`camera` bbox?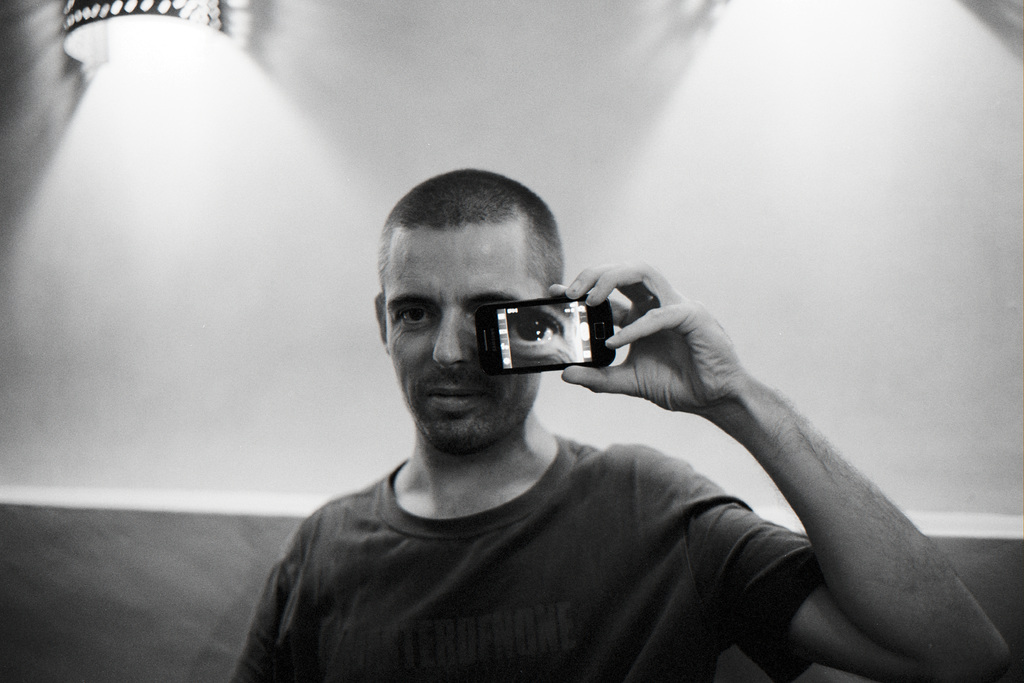
<region>473, 291, 614, 370</region>
